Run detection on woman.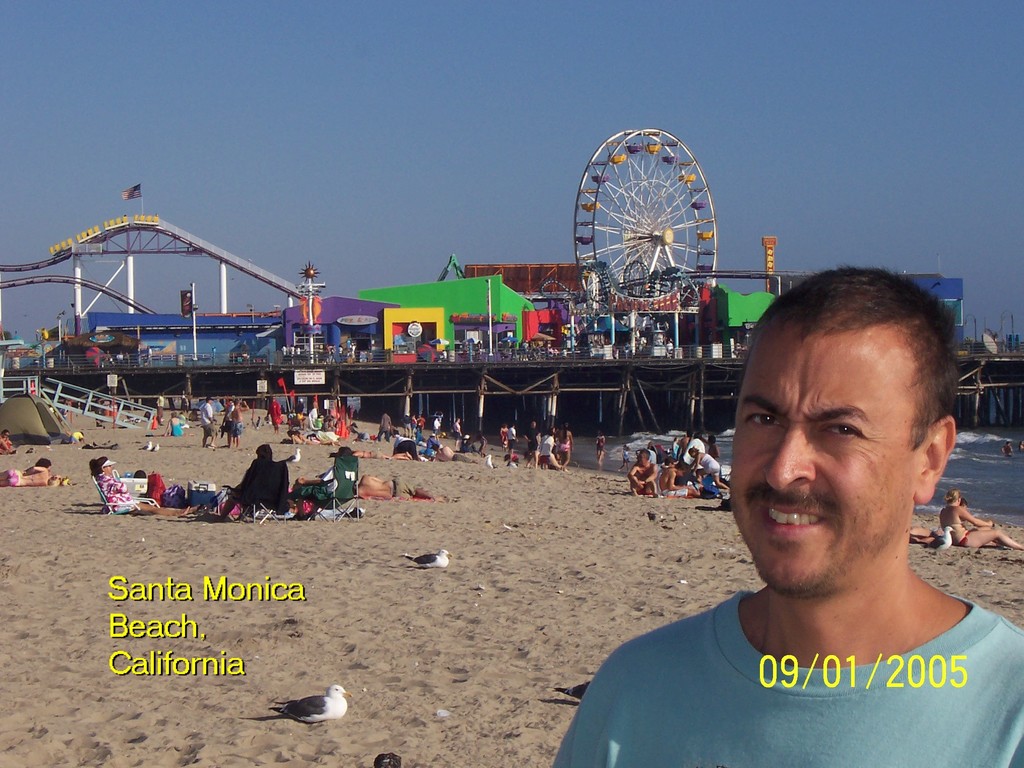
Result: box=[688, 448, 729, 493].
